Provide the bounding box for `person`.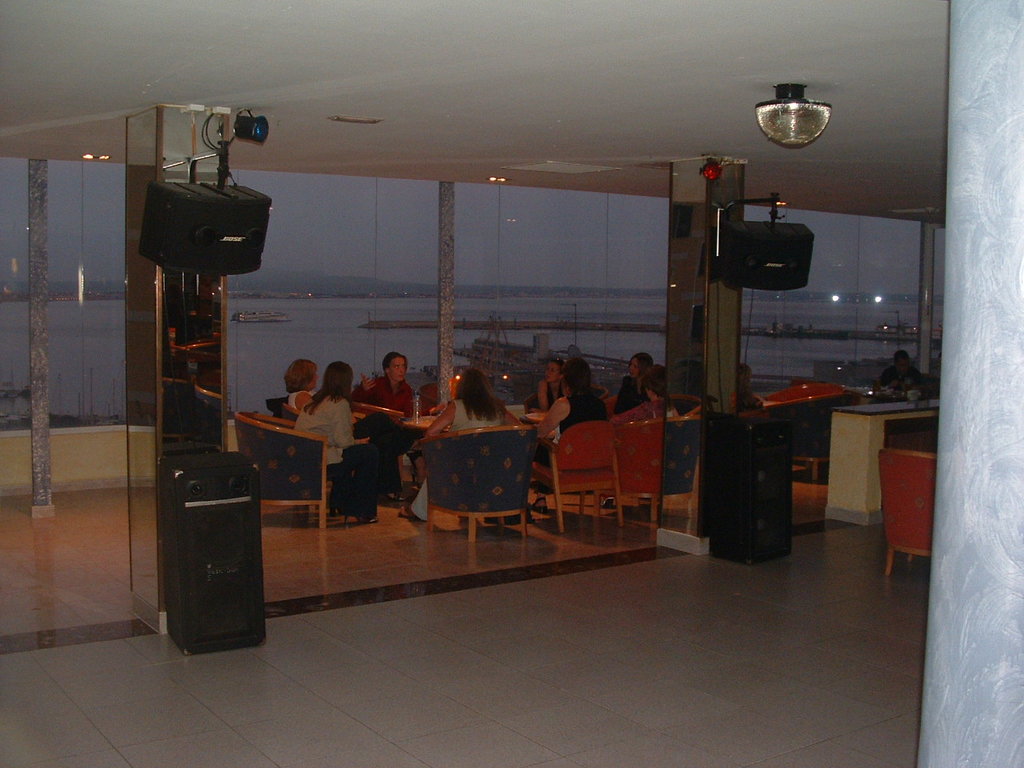
(left=281, top=348, right=329, bottom=424).
